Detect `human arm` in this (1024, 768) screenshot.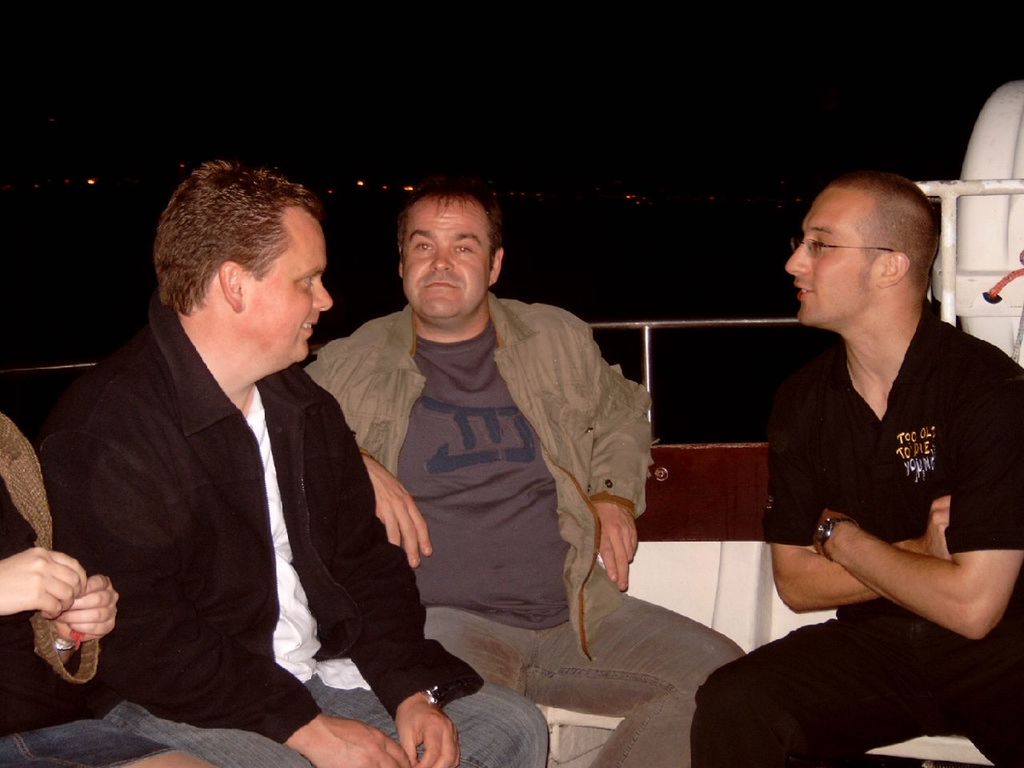
Detection: 50 566 122 650.
